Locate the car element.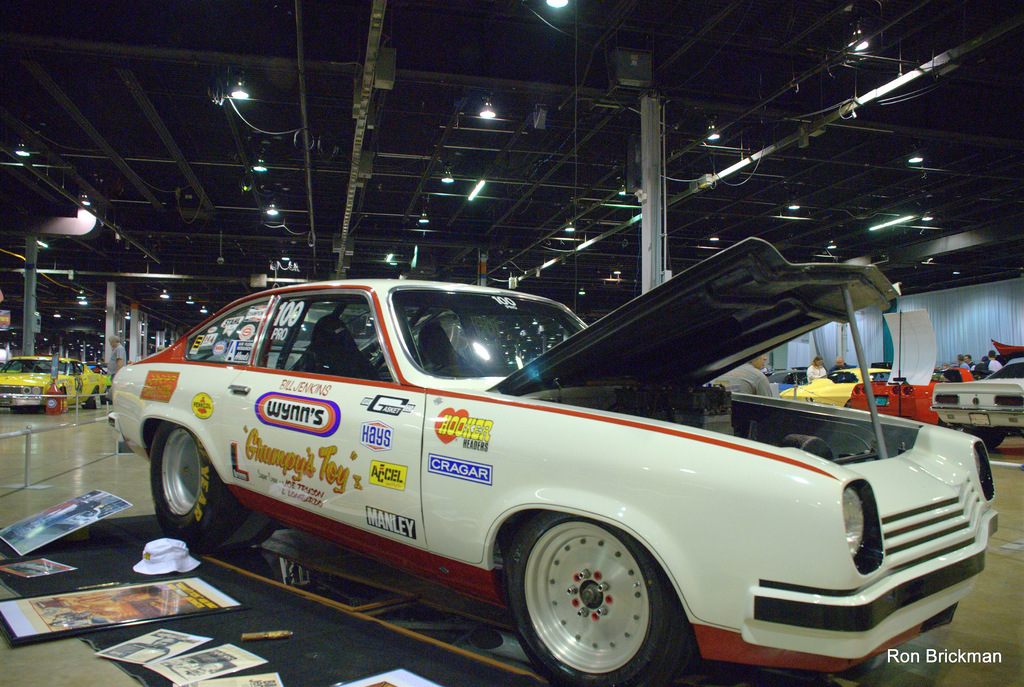
Element bbox: detection(0, 353, 114, 411).
